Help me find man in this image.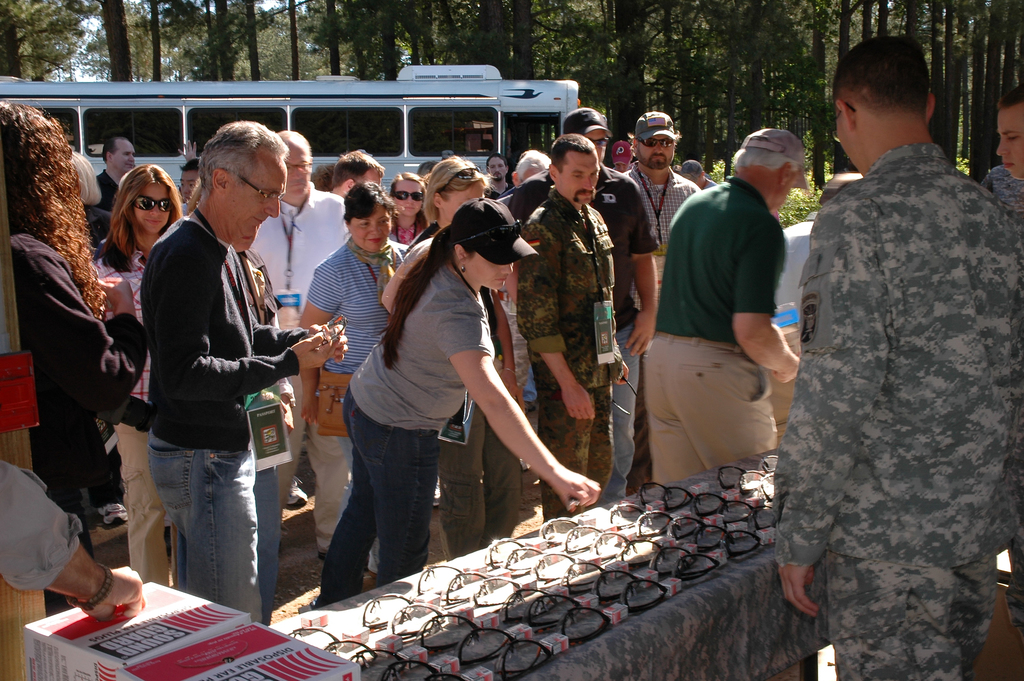
Found it: box=[142, 128, 363, 612].
